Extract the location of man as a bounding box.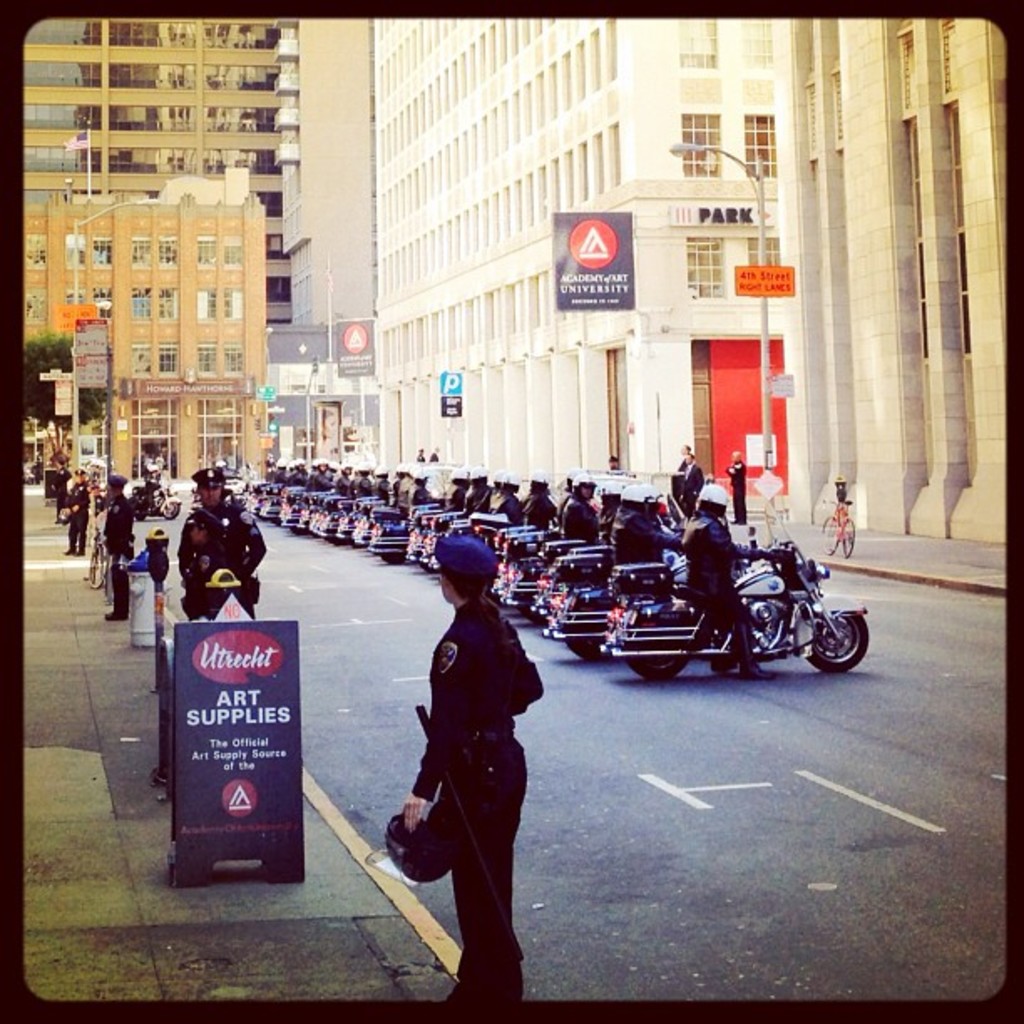
{"left": 320, "top": 465, "right": 330, "bottom": 490}.
